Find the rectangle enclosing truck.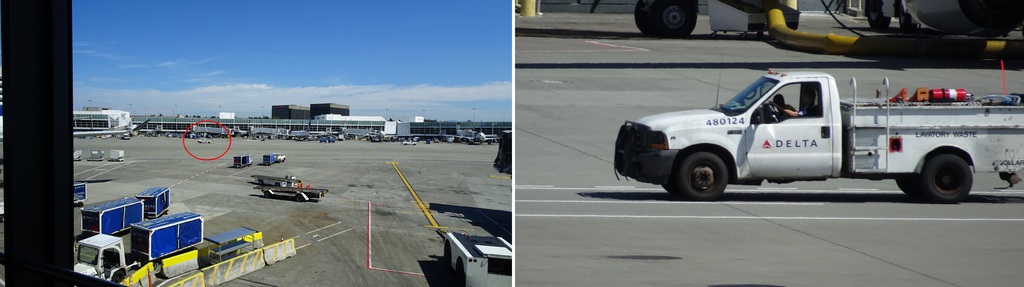
230 154 257 170.
